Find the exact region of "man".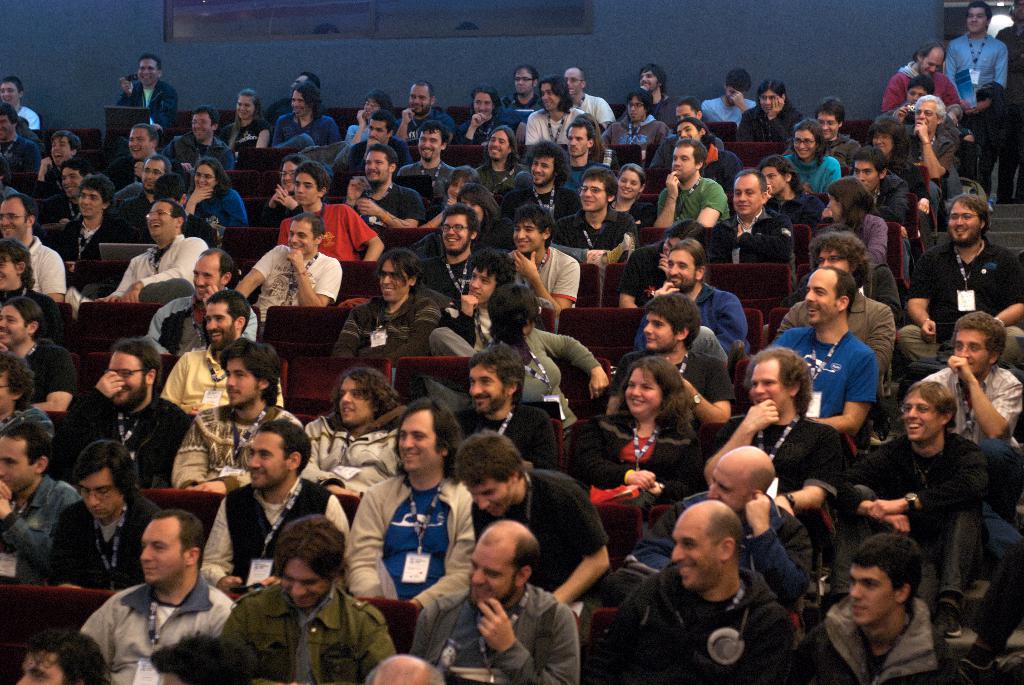
Exact region: crop(477, 123, 524, 198).
